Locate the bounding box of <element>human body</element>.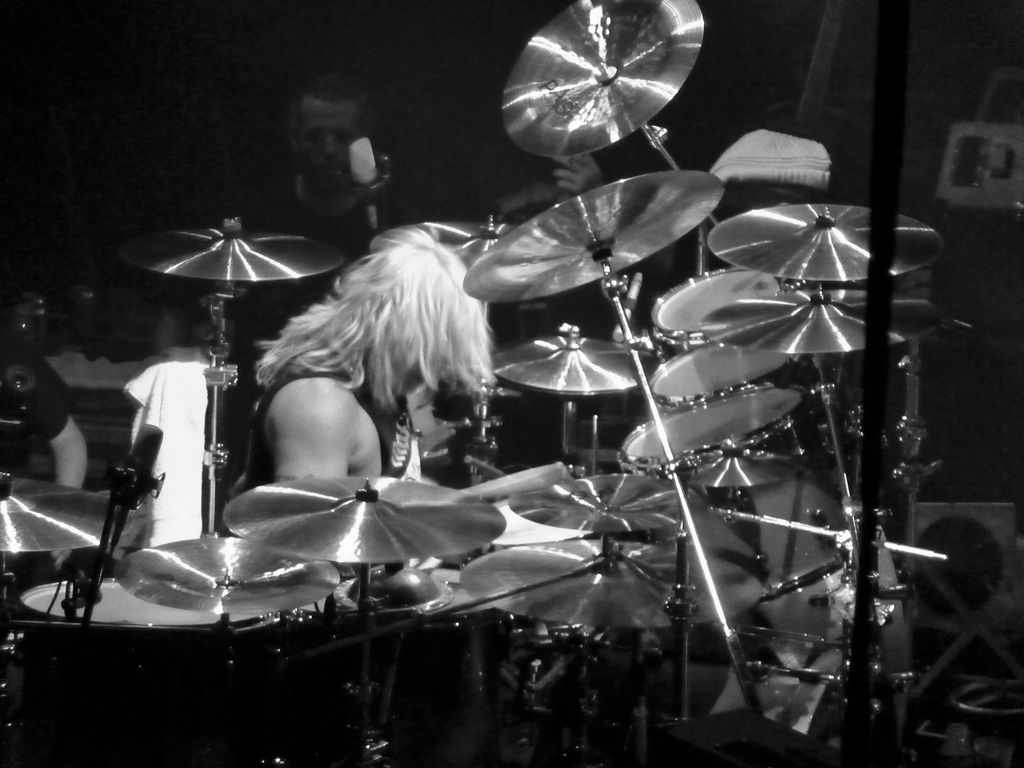
Bounding box: (x1=125, y1=351, x2=219, y2=541).
